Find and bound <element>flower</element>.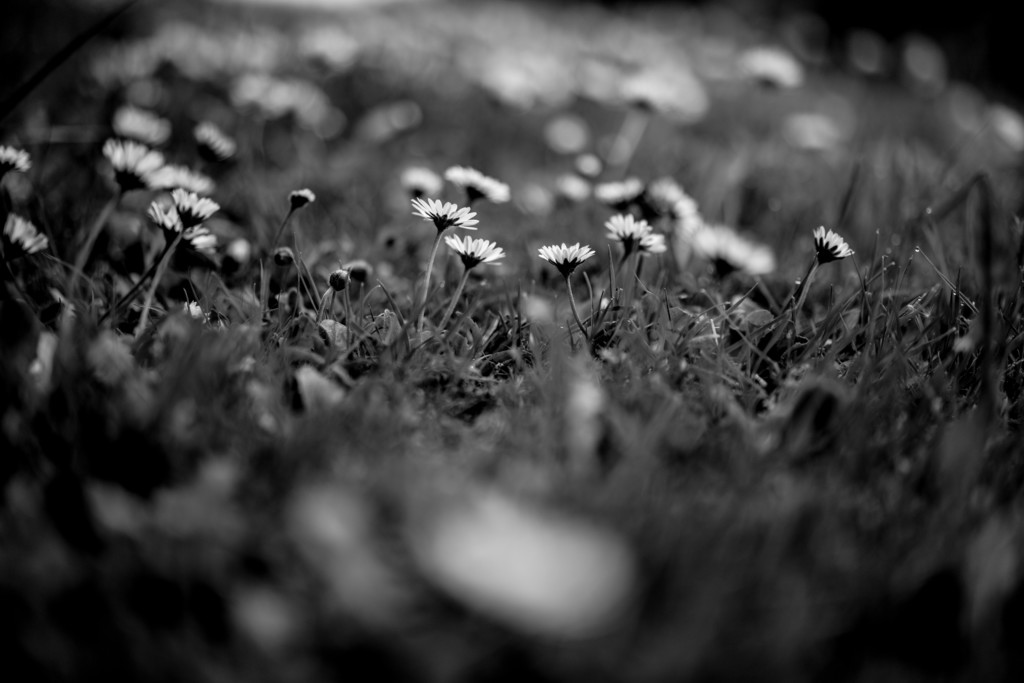
Bound: detection(173, 186, 221, 223).
